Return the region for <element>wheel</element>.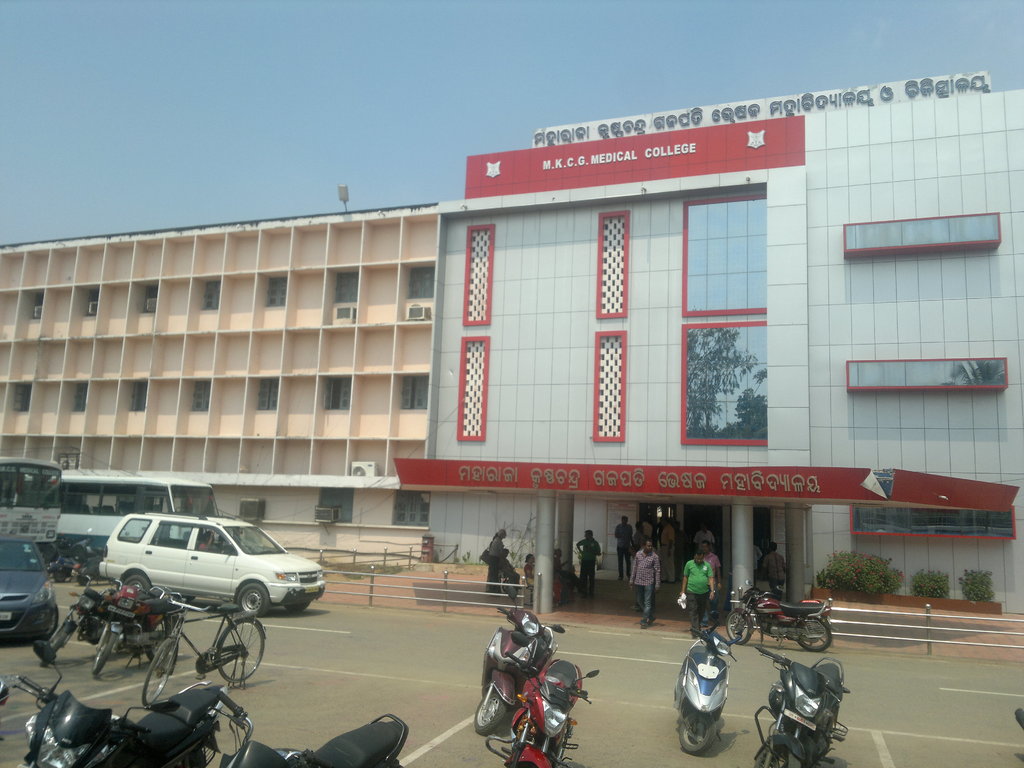
{"left": 88, "top": 625, "right": 119, "bottom": 683}.
